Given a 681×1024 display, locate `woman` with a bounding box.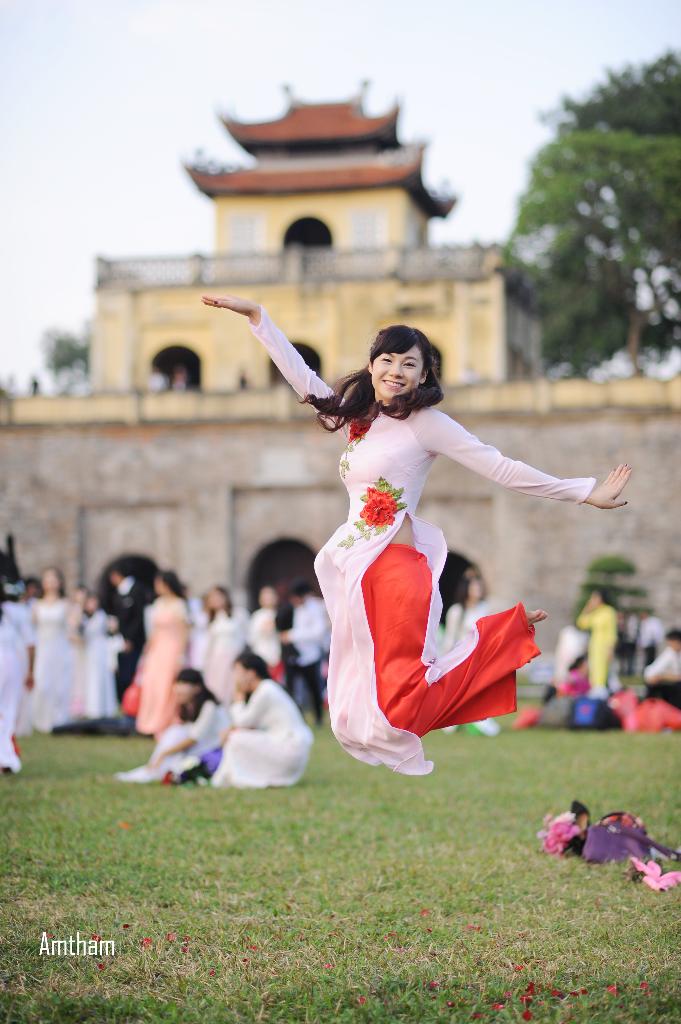
Located: [443, 567, 499, 737].
